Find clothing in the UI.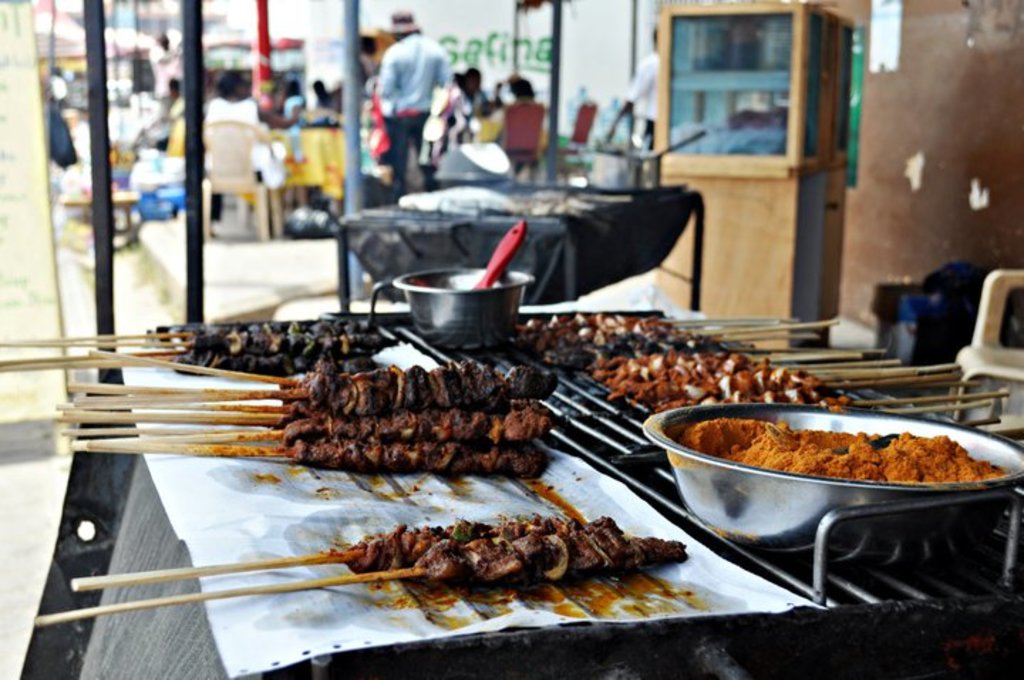
UI element at bbox=[361, 10, 458, 175].
